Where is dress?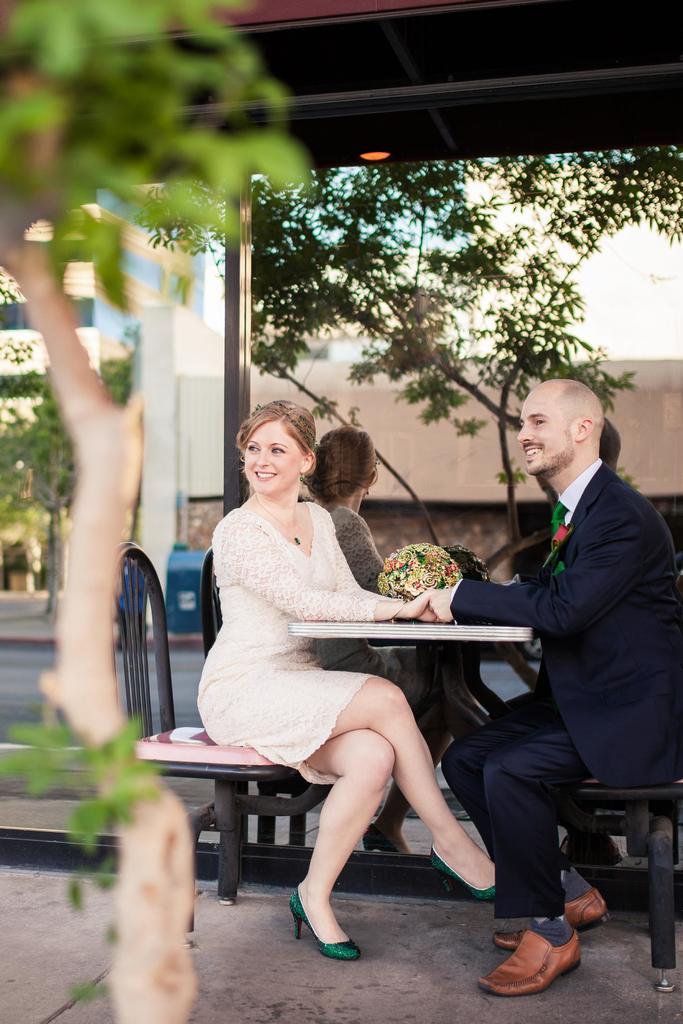
<region>205, 484, 405, 790</region>.
